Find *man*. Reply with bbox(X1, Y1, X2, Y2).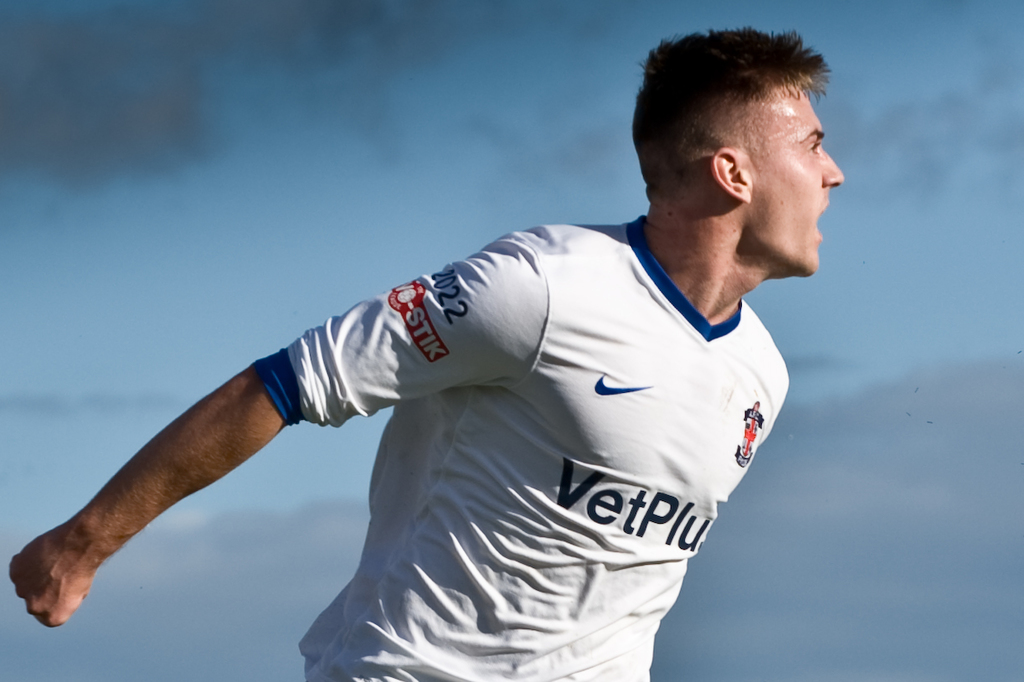
bbox(13, 20, 846, 681).
